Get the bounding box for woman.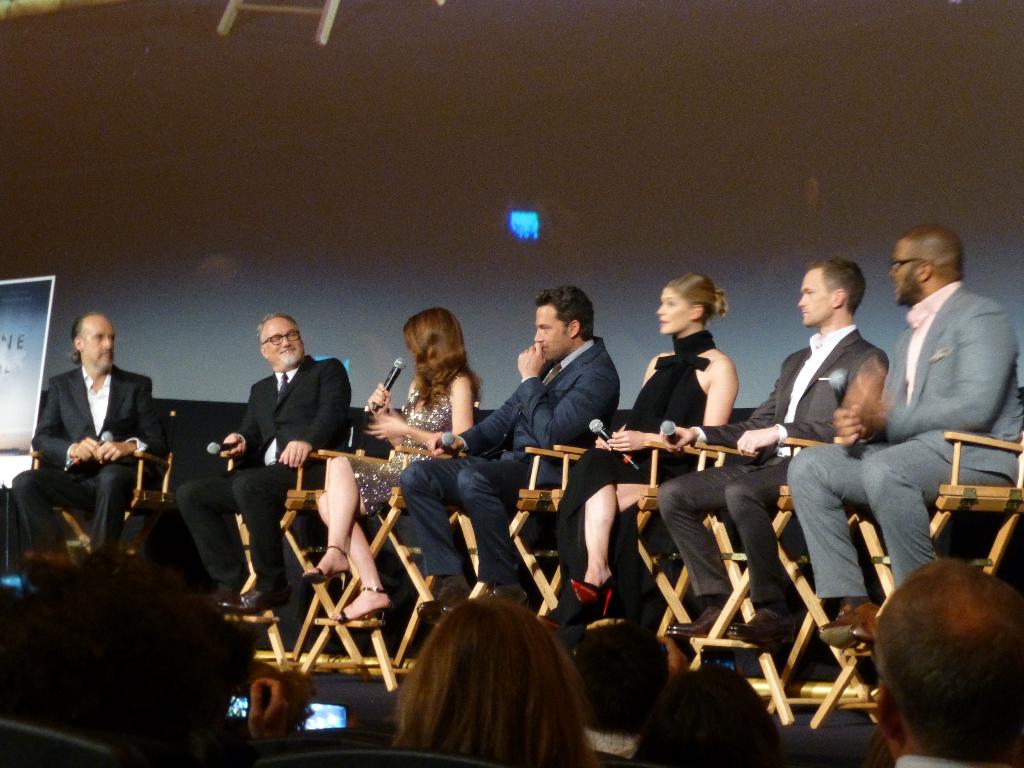
bbox(624, 658, 784, 767).
